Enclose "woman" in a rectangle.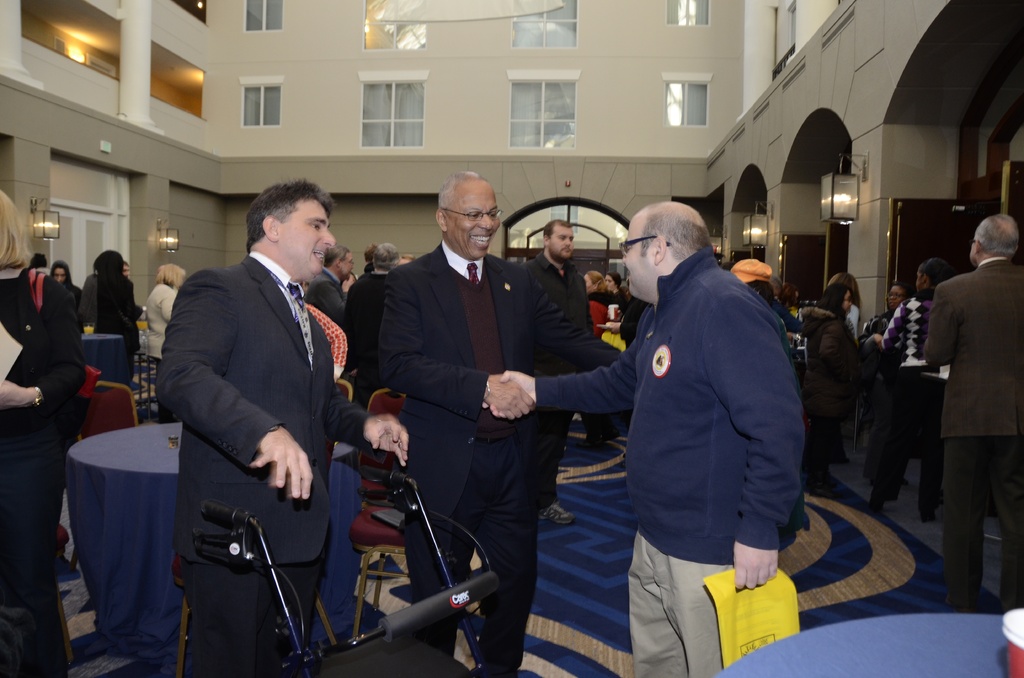
box(84, 252, 141, 384).
